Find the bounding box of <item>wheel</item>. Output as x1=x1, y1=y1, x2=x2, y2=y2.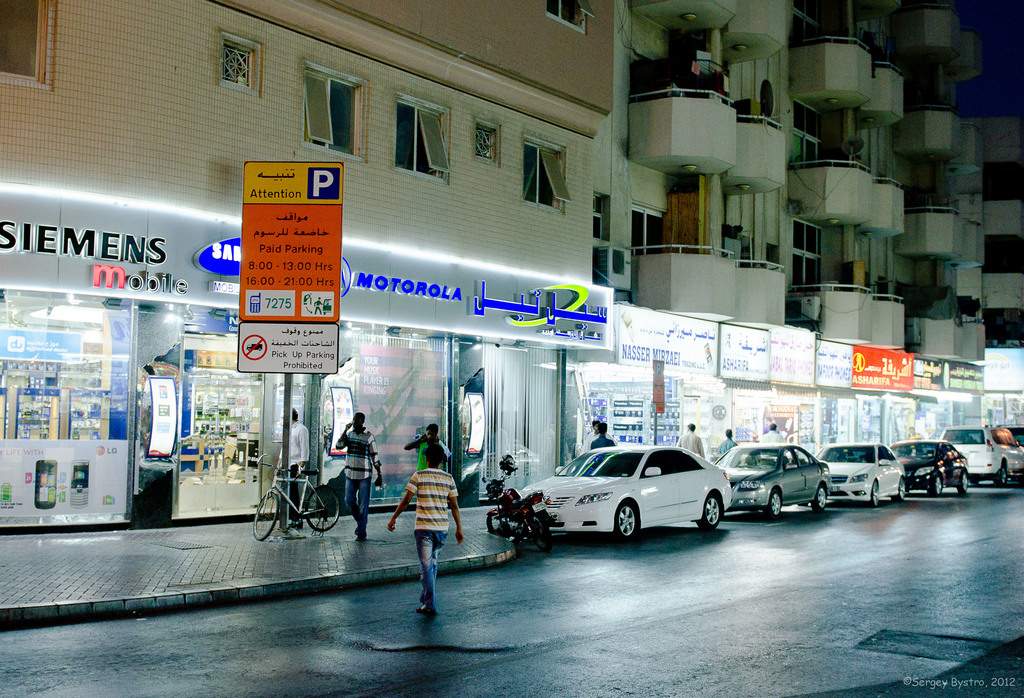
x1=811, y1=485, x2=828, y2=512.
